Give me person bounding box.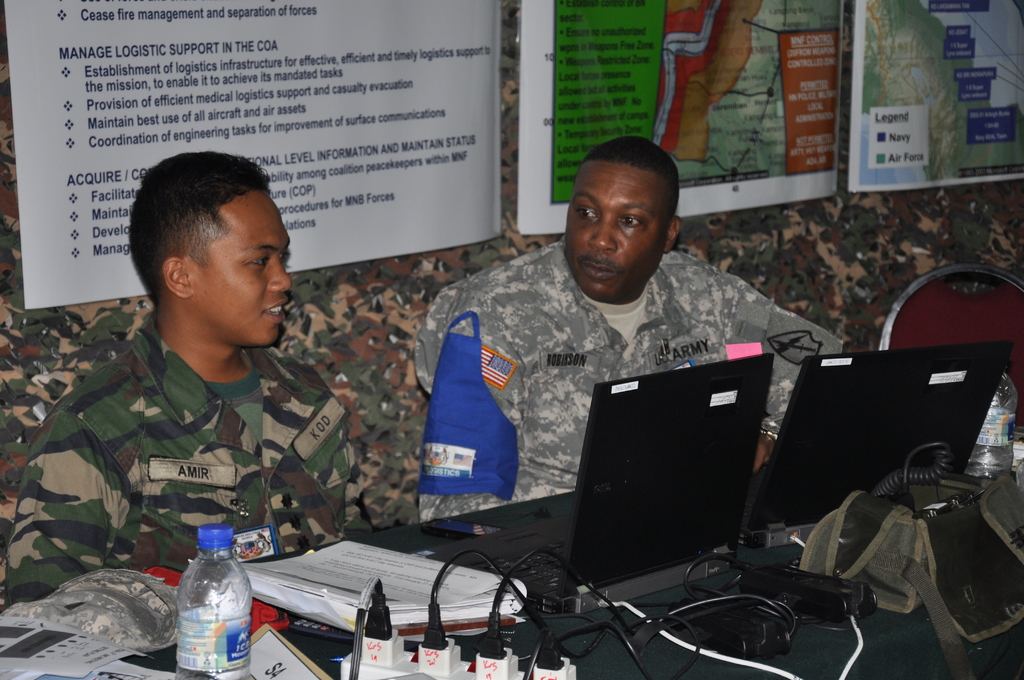
select_region(41, 173, 361, 605).
